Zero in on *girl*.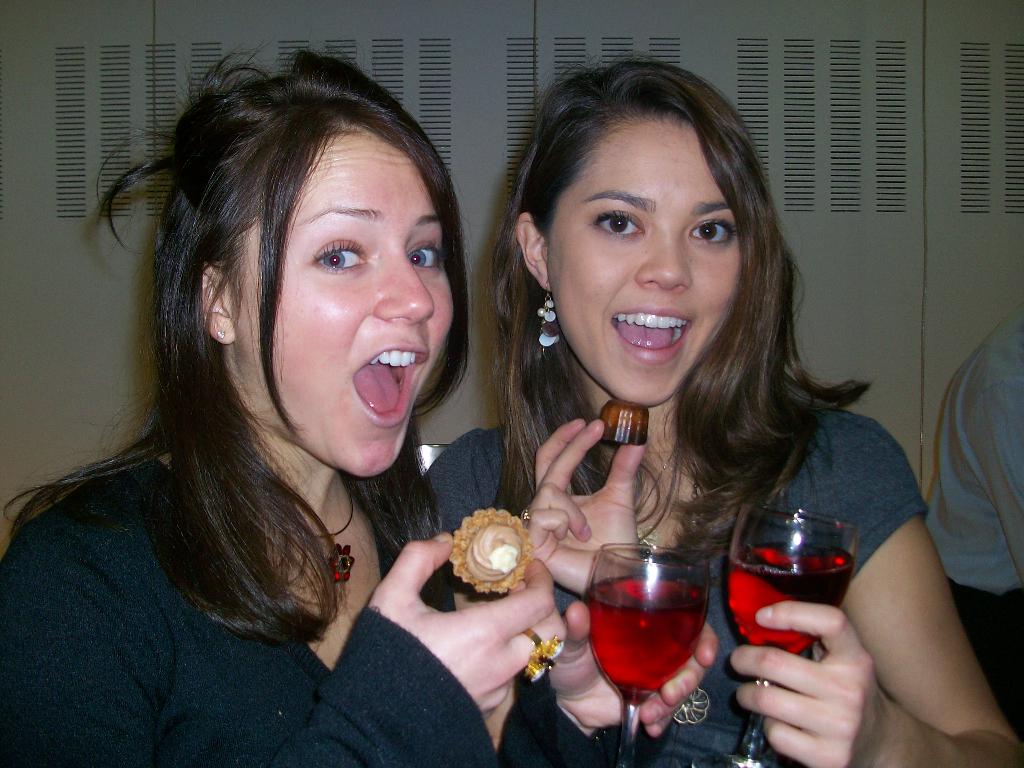
Zeroed in: (428,53,1022,767).
